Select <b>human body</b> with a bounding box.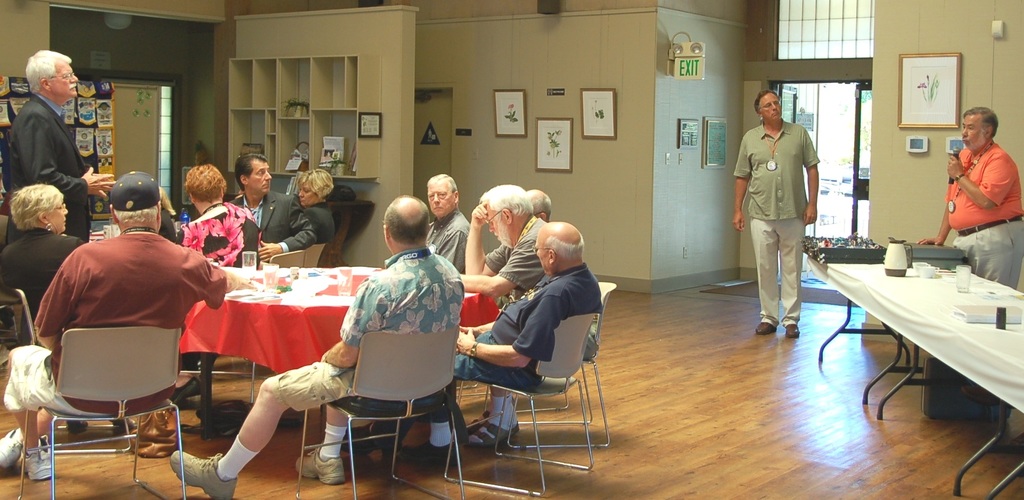
pyautogui.locateOnScreen(0, 227, 244, 478).
